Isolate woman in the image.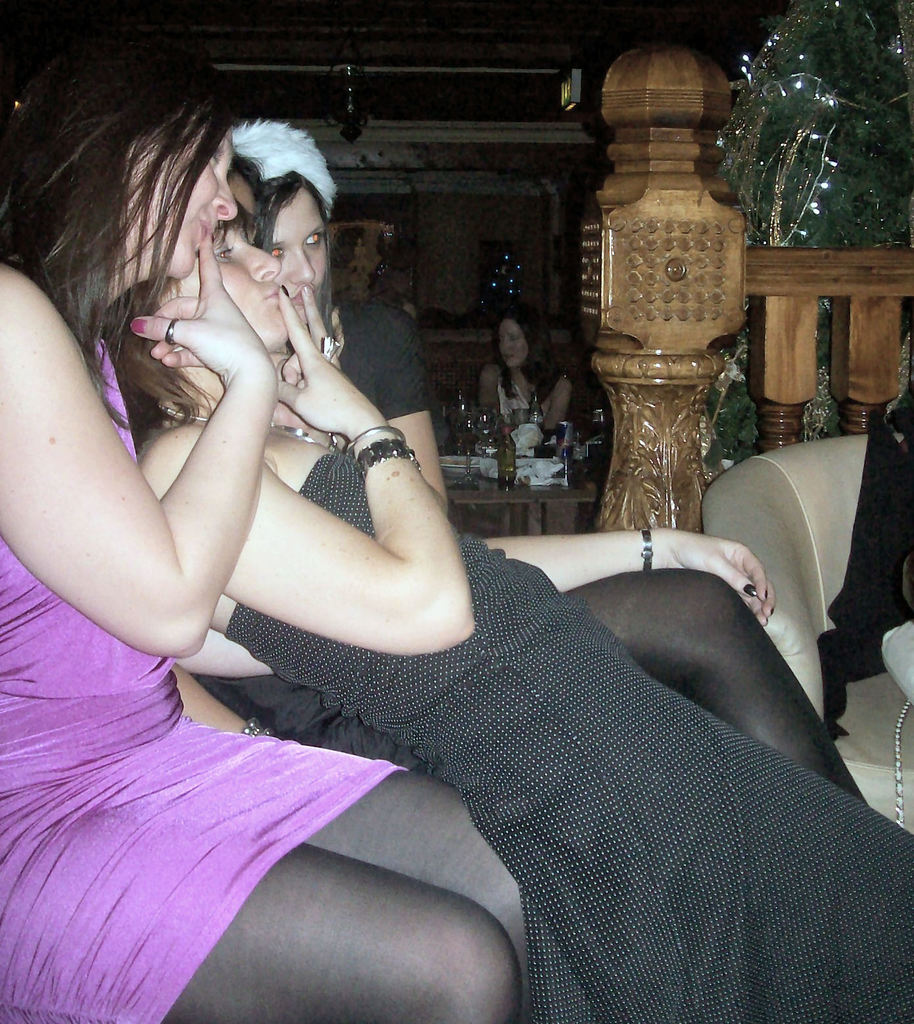
Isolated region: (220, 114, 873, 806).
